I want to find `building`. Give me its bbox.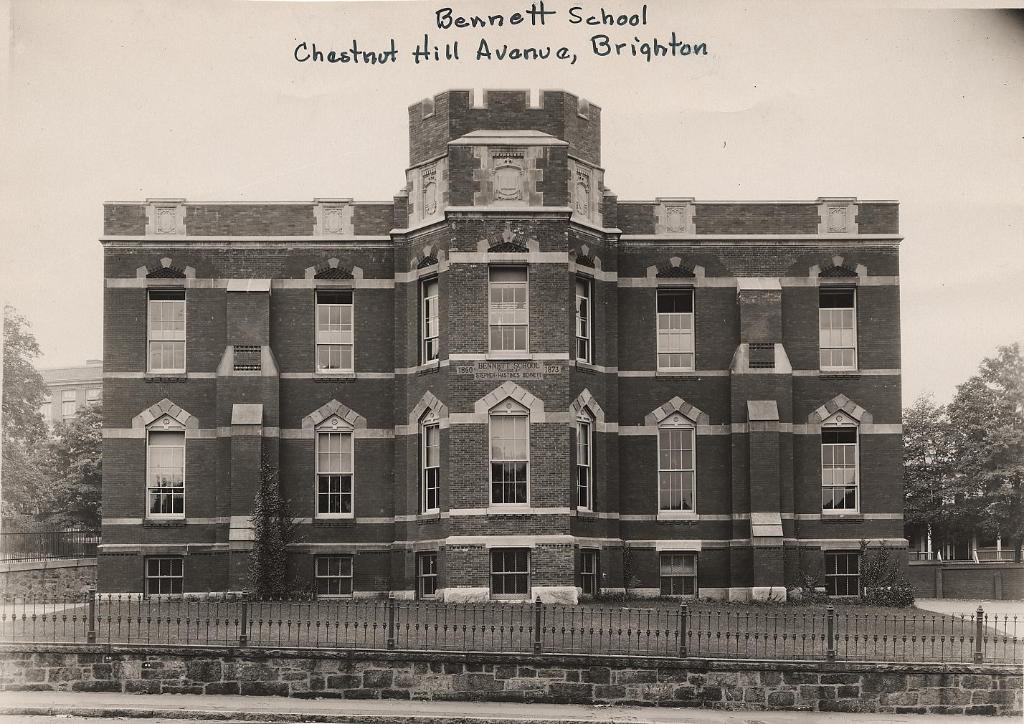
<box>909,422,1023,596</box>.
